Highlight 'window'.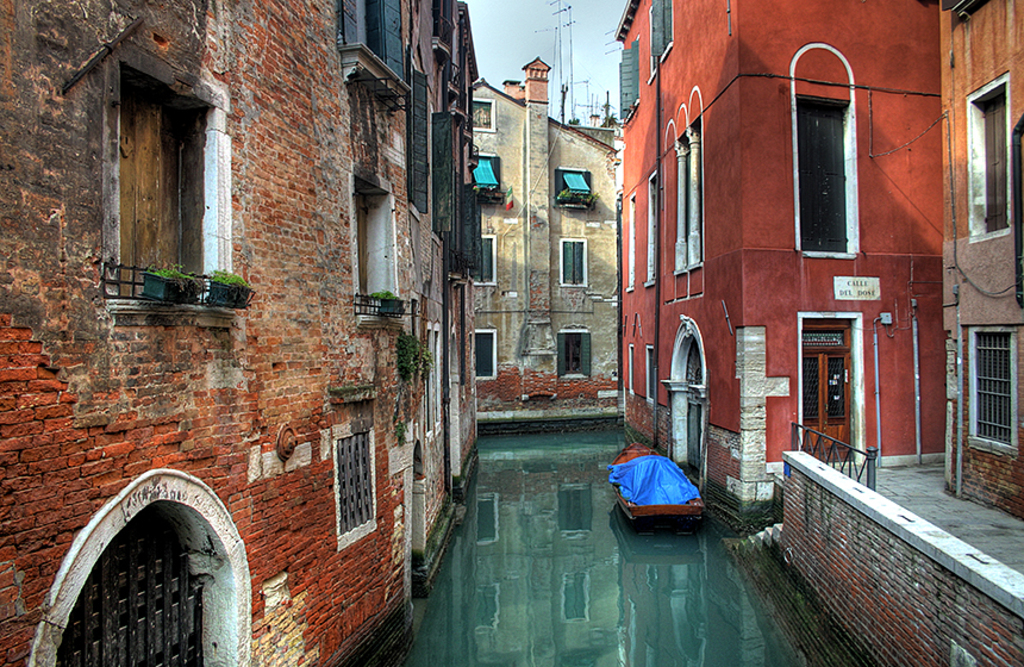
Highlighted region: box=[560, 235, 592, 288].
